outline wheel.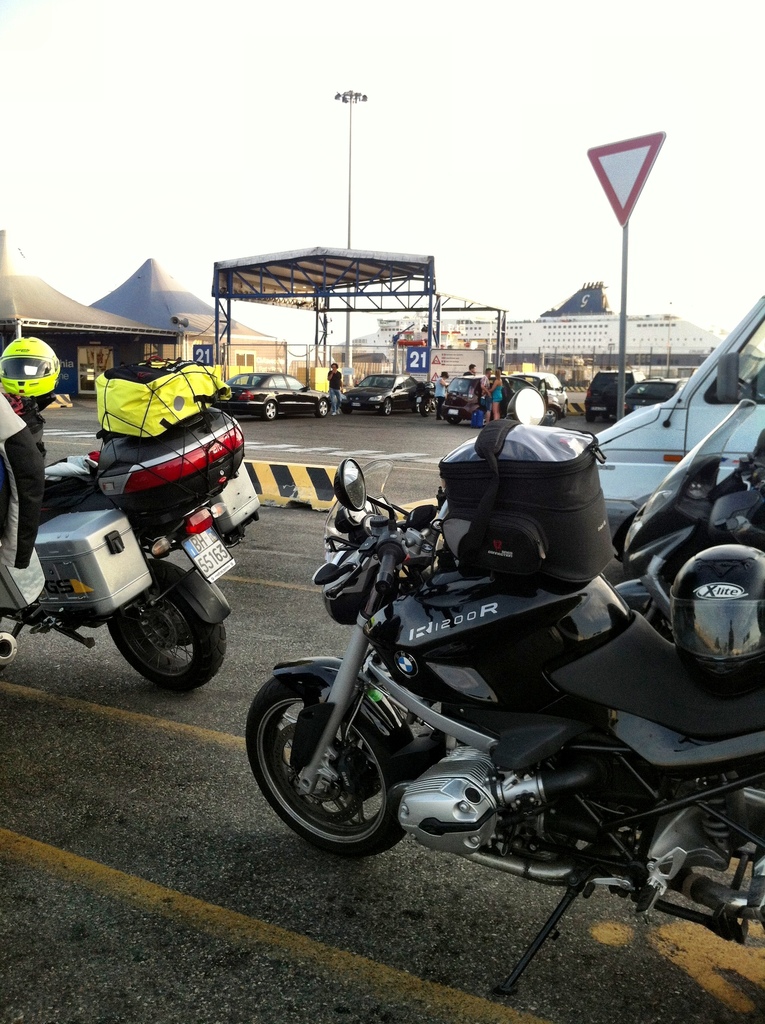
Outline: bbox=(412, 401, 417, 408).
